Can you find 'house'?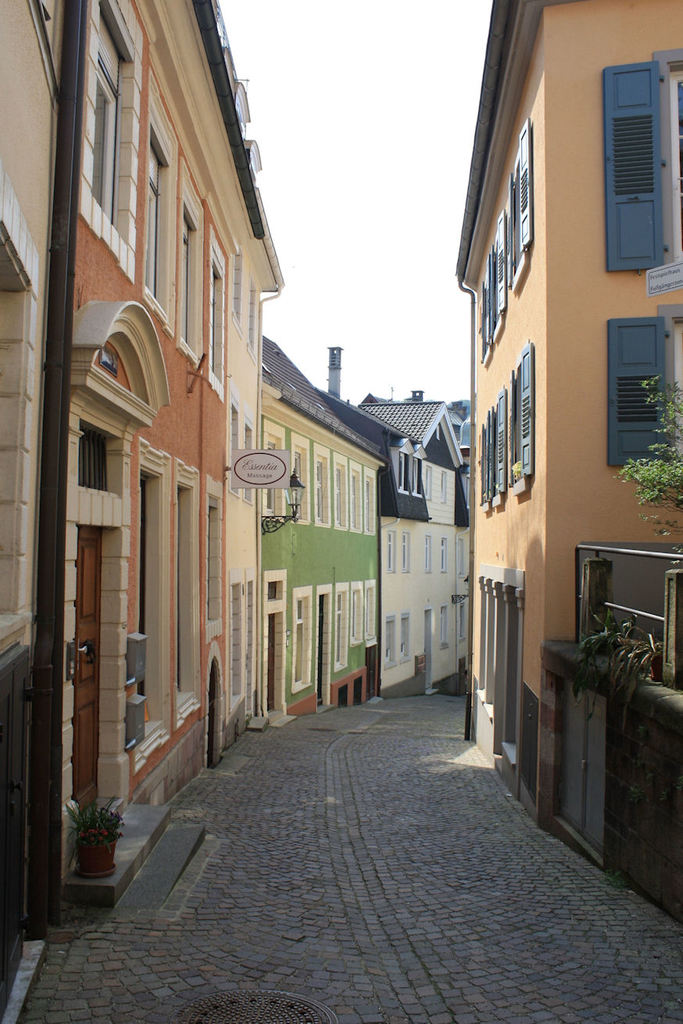
Yes, bounding box: bbox=[0, 0, 302, 958].
